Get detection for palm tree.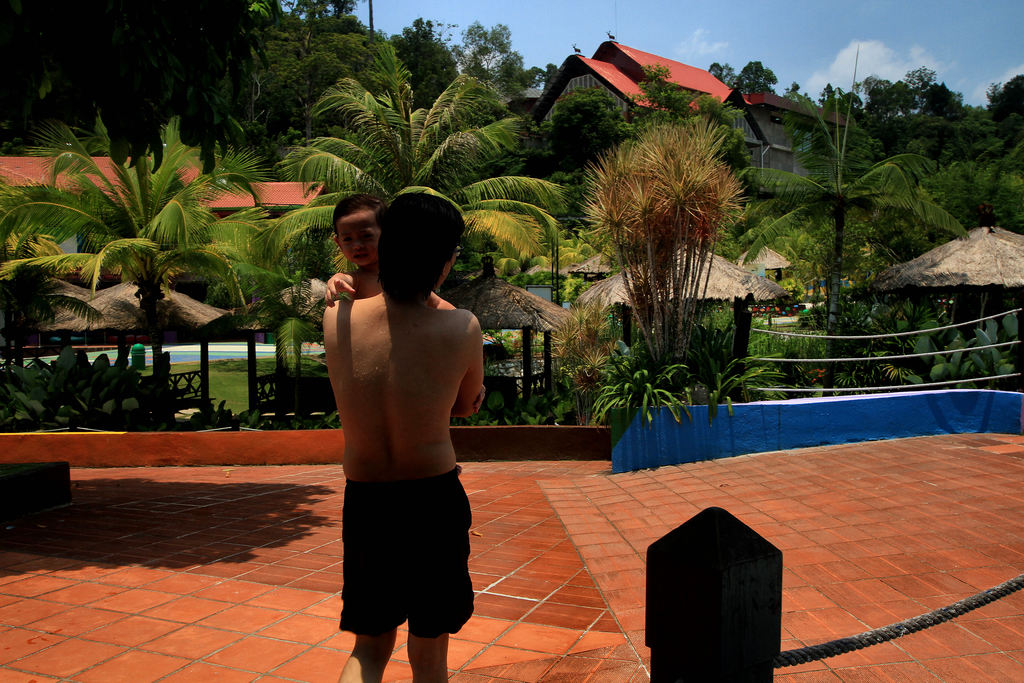
Detection: {"x1": 4, "y1": 120, "x2": 289, "y2": 433}.
